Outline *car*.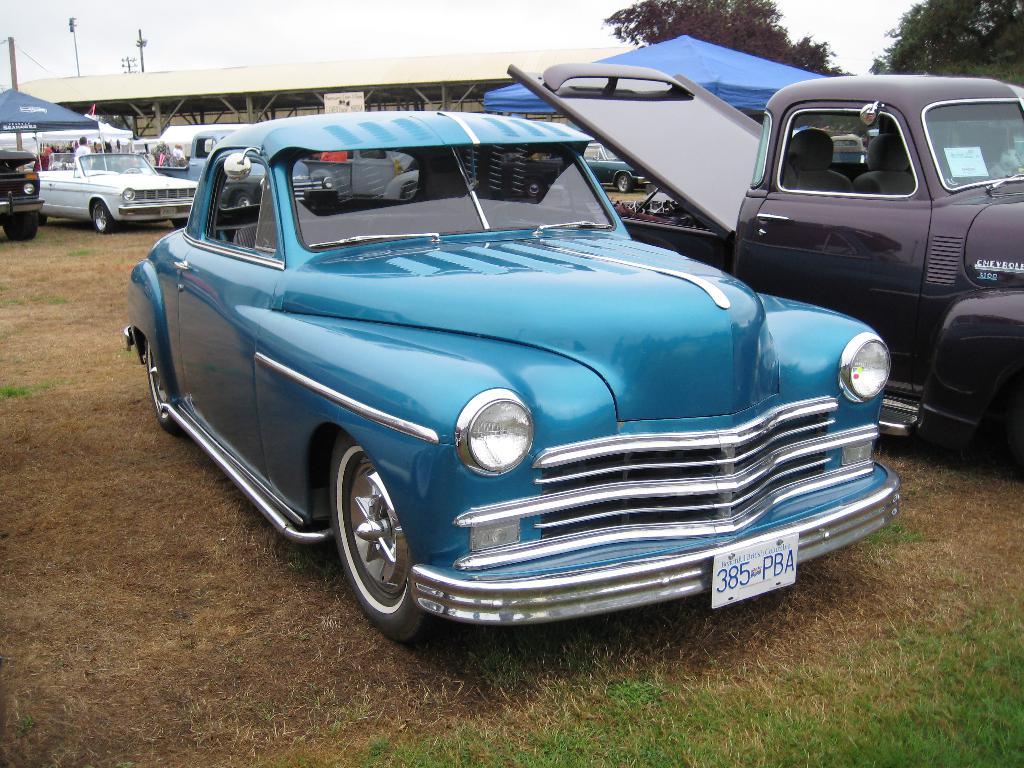
Outline: (x1=36, y1=151, x2=207, y2=239).
